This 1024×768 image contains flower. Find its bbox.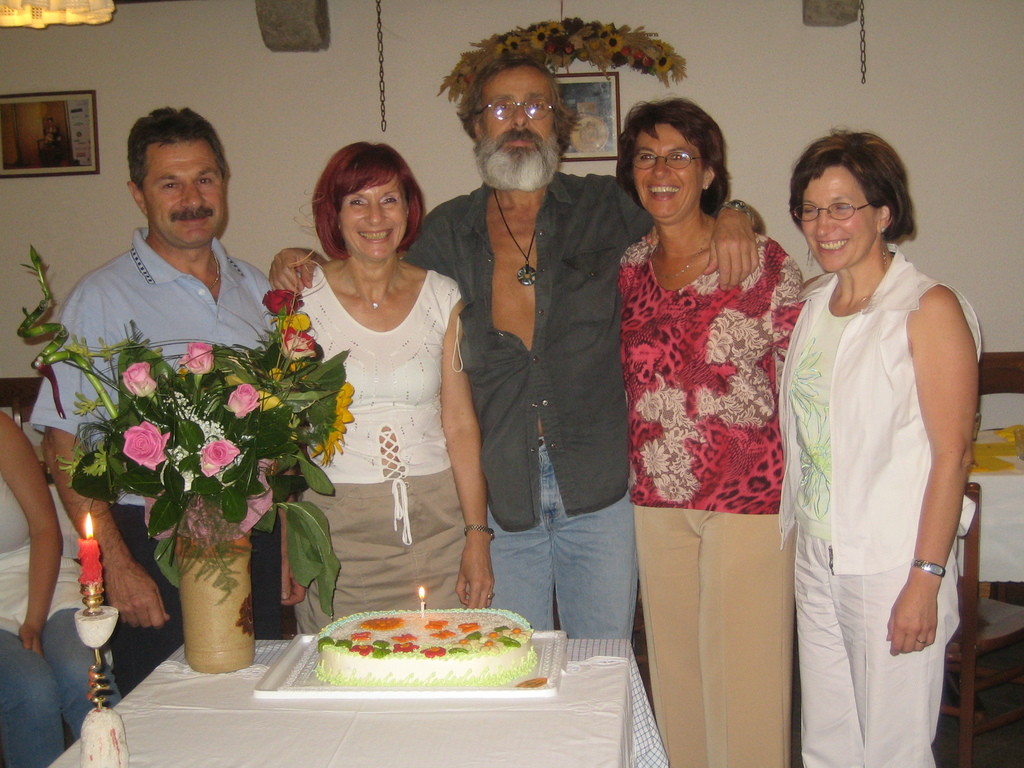
<region>424, 619, 454, 632</region>.
